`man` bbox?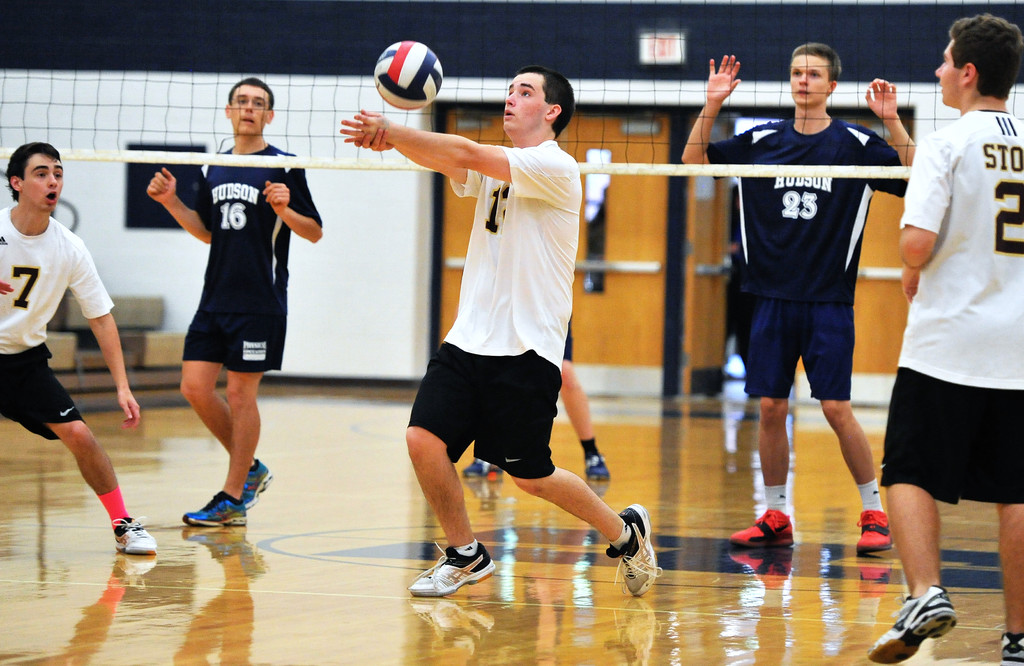
681/44/916/552
